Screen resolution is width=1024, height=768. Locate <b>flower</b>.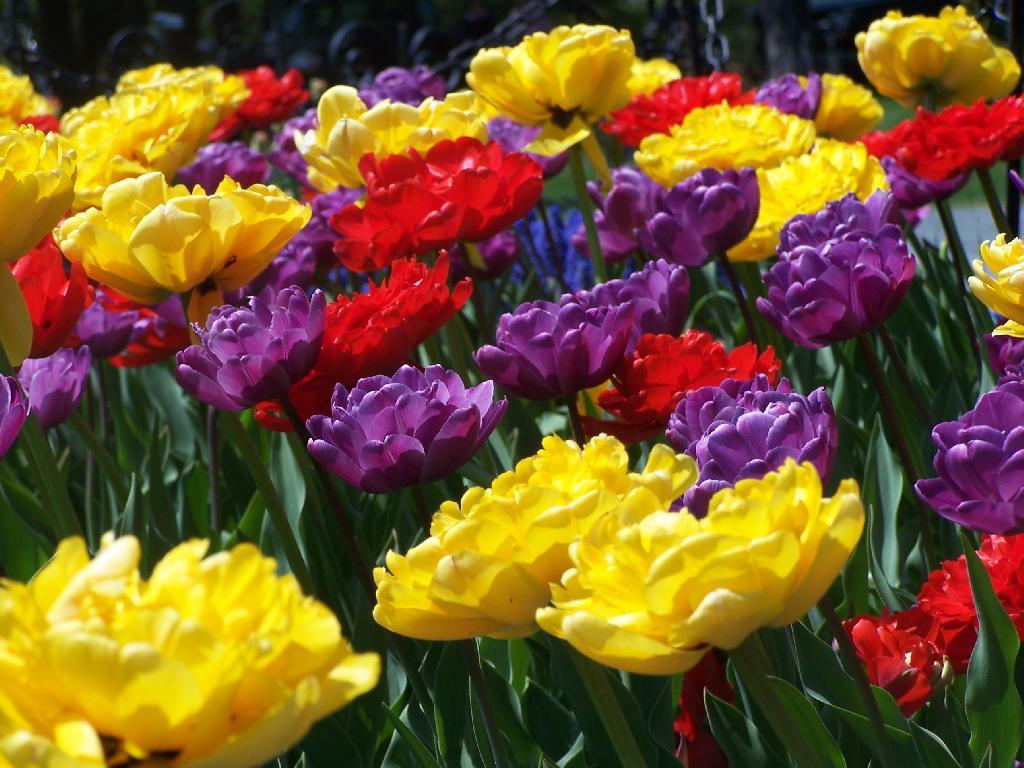
(left=840, top=615, right=949, bottom=717).
